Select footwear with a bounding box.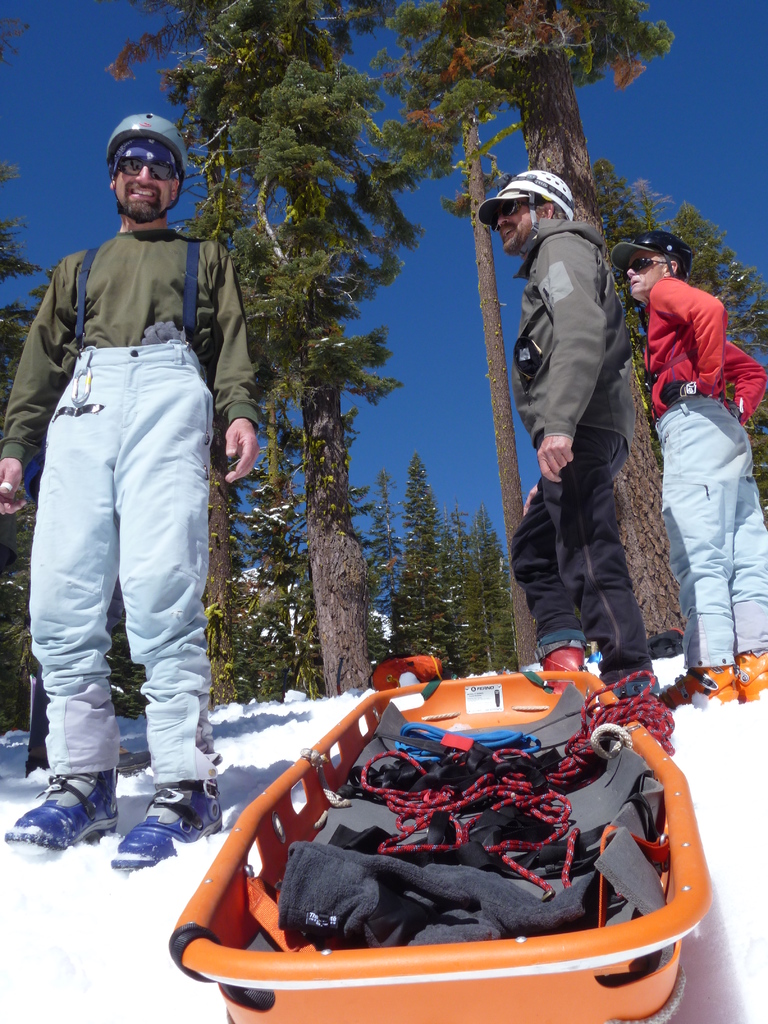
bbox(734, 652, 767, 701).
